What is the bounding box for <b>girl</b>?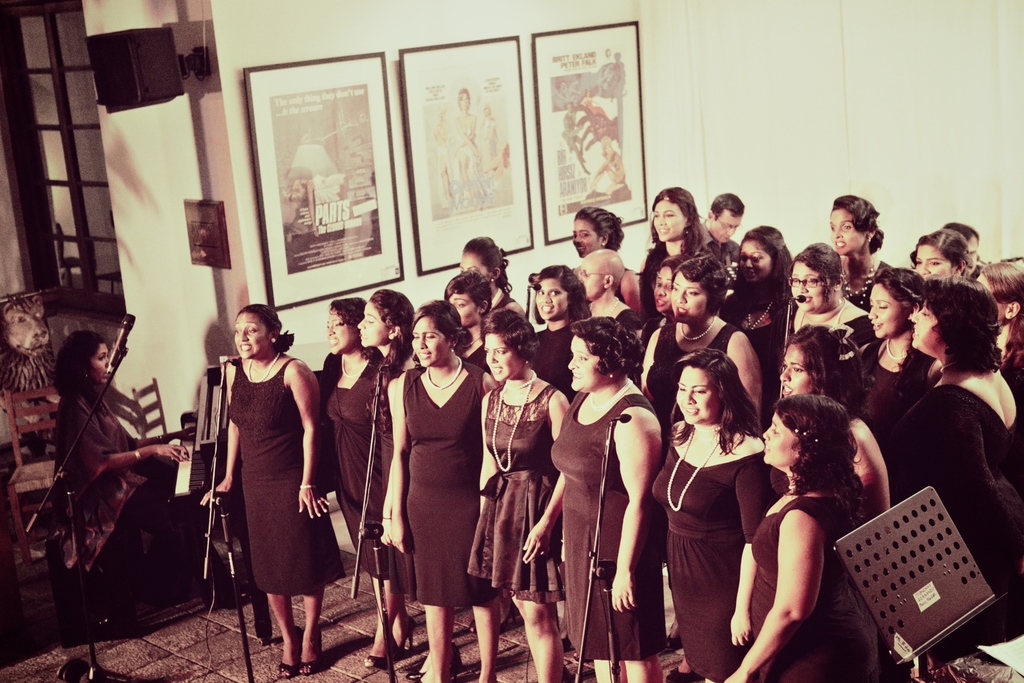
573 206 641 318.
